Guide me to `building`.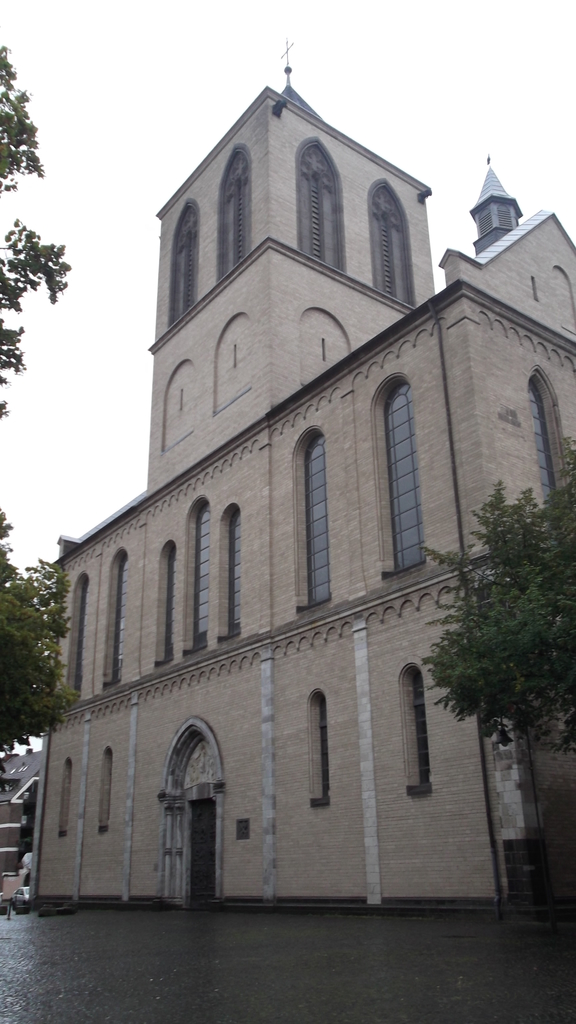
Guidance: pyautogui.locateOnScreen(28, 42, 575, 905).
